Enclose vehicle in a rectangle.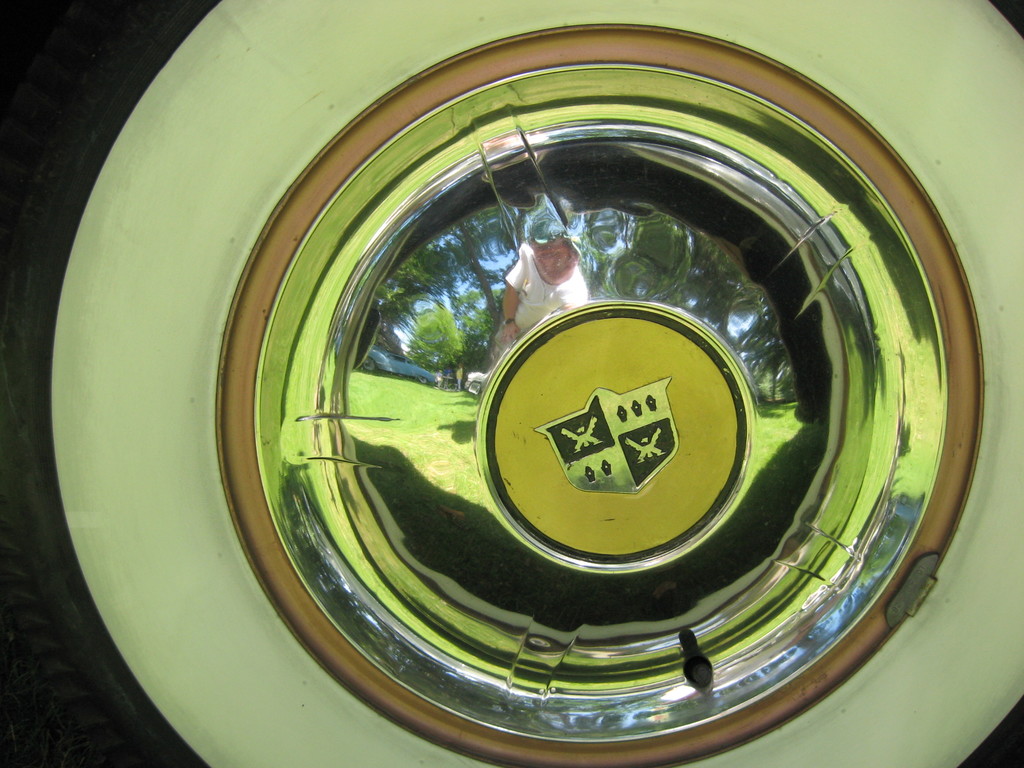
crop(0, 0, 1023, 767).
